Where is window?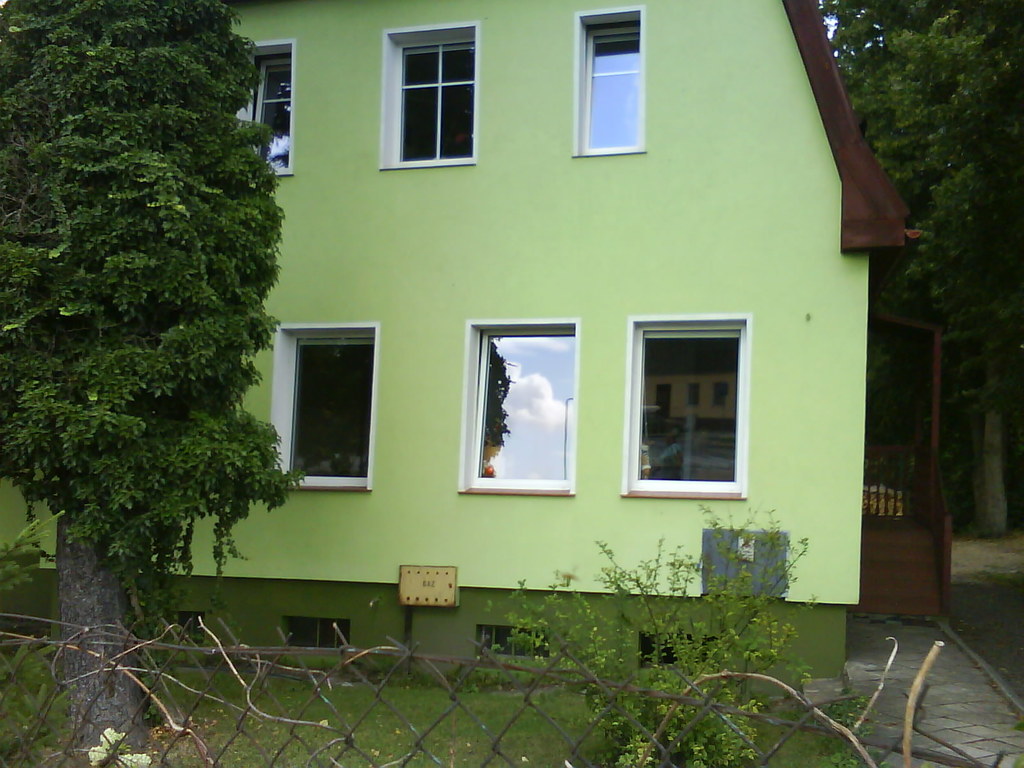
detection(639, 631, 724, 667).
